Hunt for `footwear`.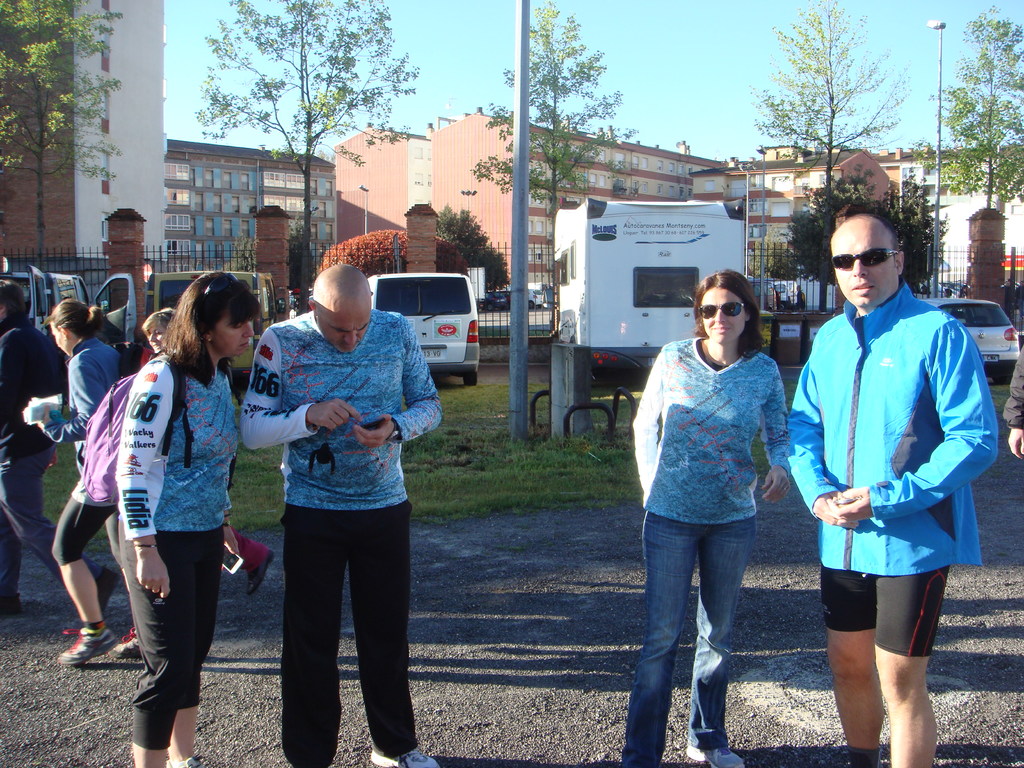
Hunted down at left=369, top=743, right=438, bottom=767.
